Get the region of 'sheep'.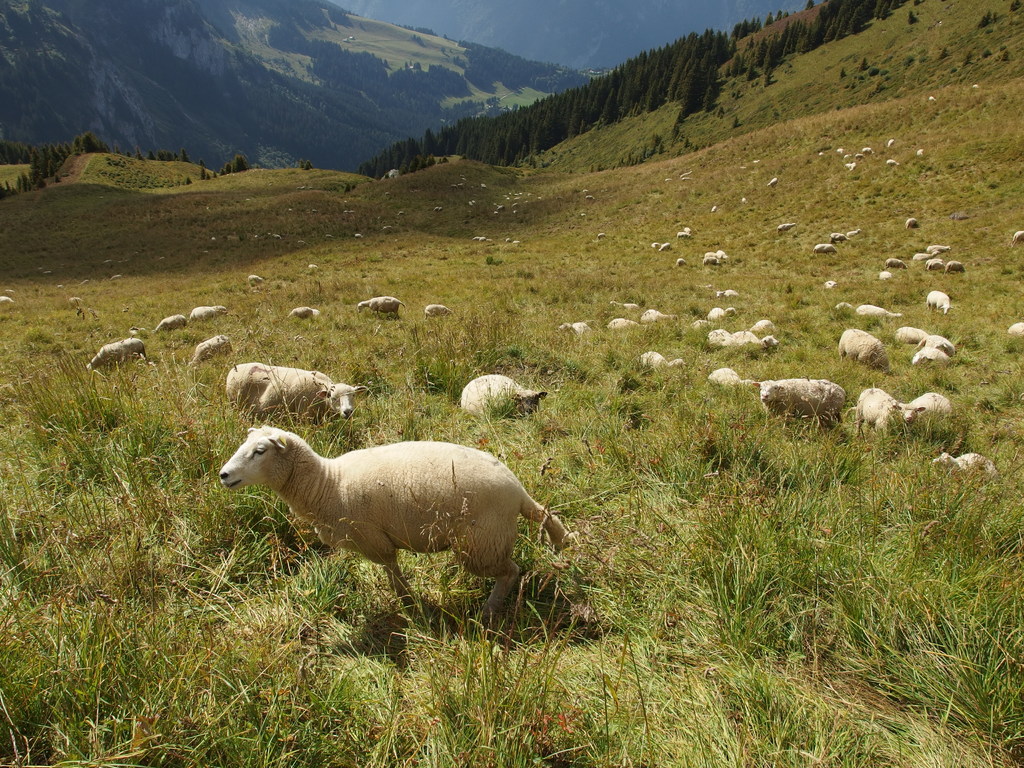
(left=188, top=336, right=234, bottom=366).
